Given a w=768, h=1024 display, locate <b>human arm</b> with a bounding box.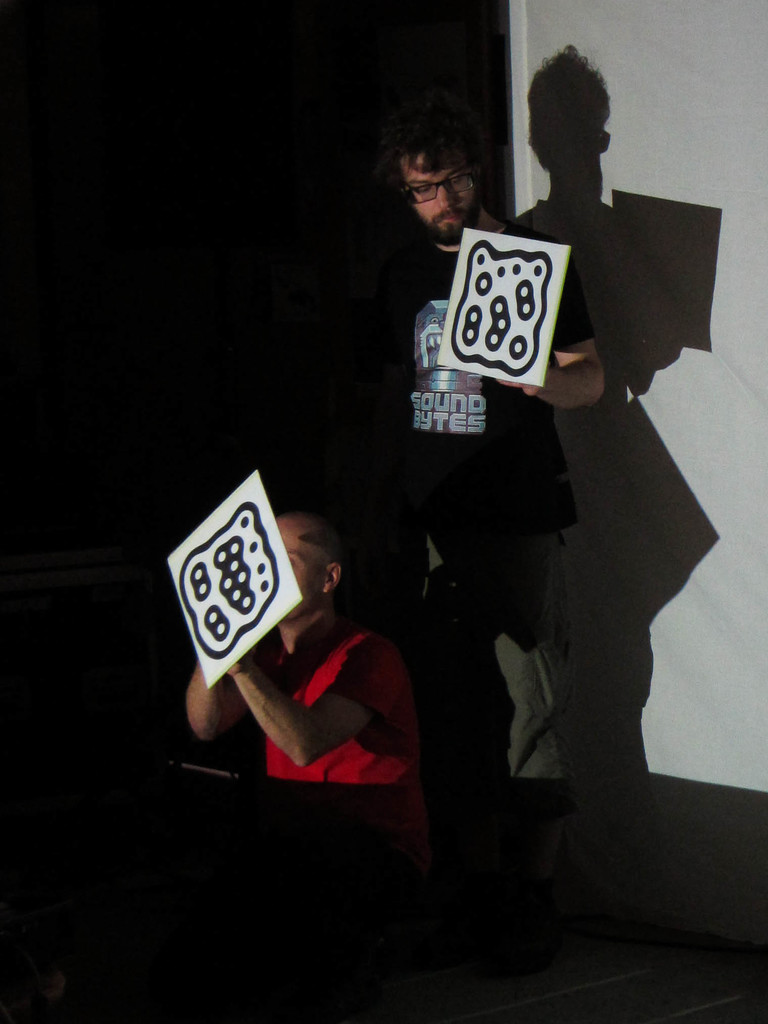
Located: Rect(486, 259, 612, 413).
